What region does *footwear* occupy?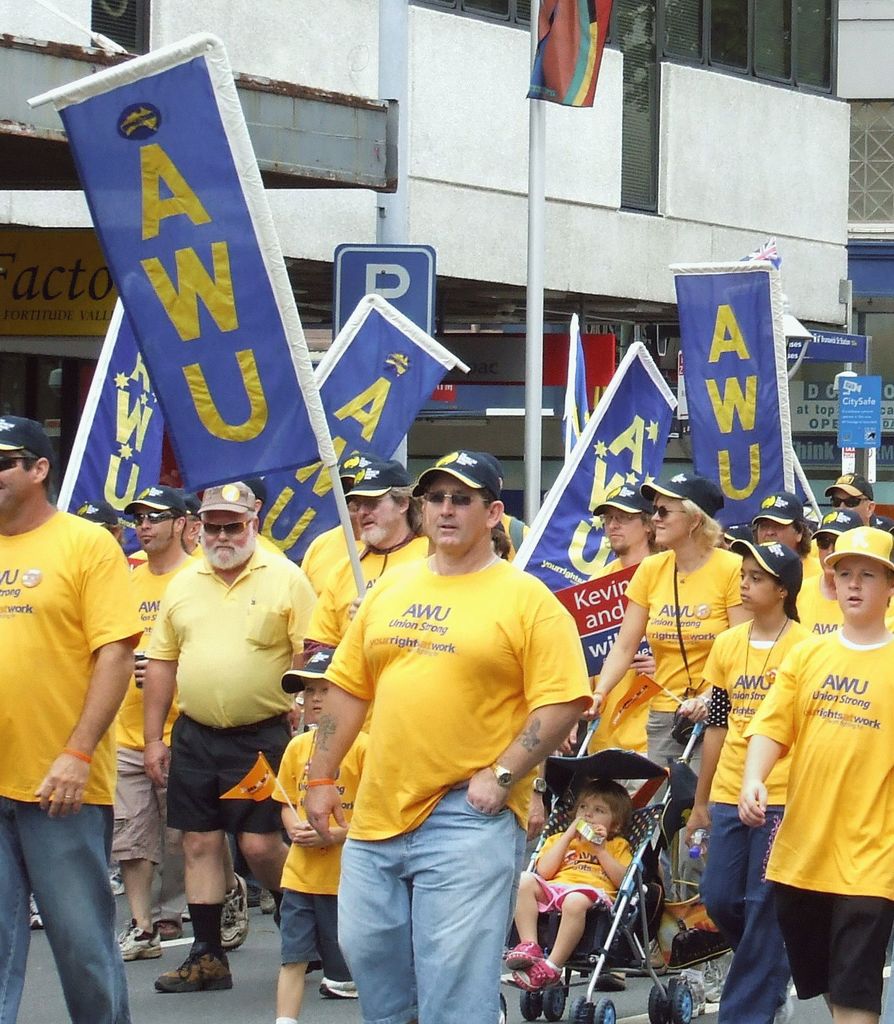
[149, 913, 190, 936].
